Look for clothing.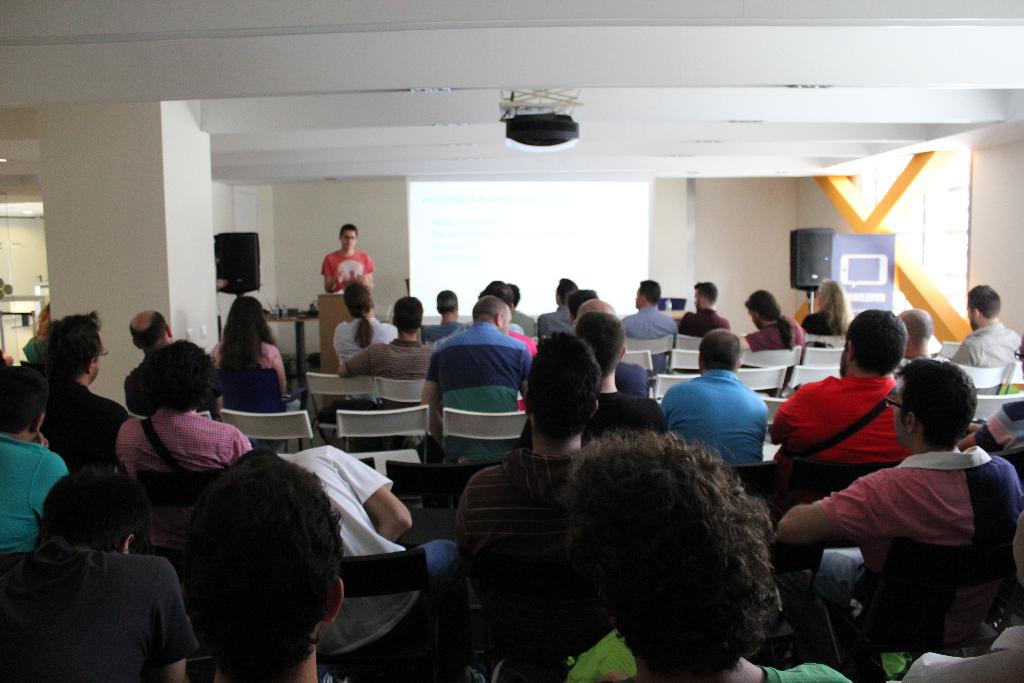
Found: box(106, 390, 259, 499).
